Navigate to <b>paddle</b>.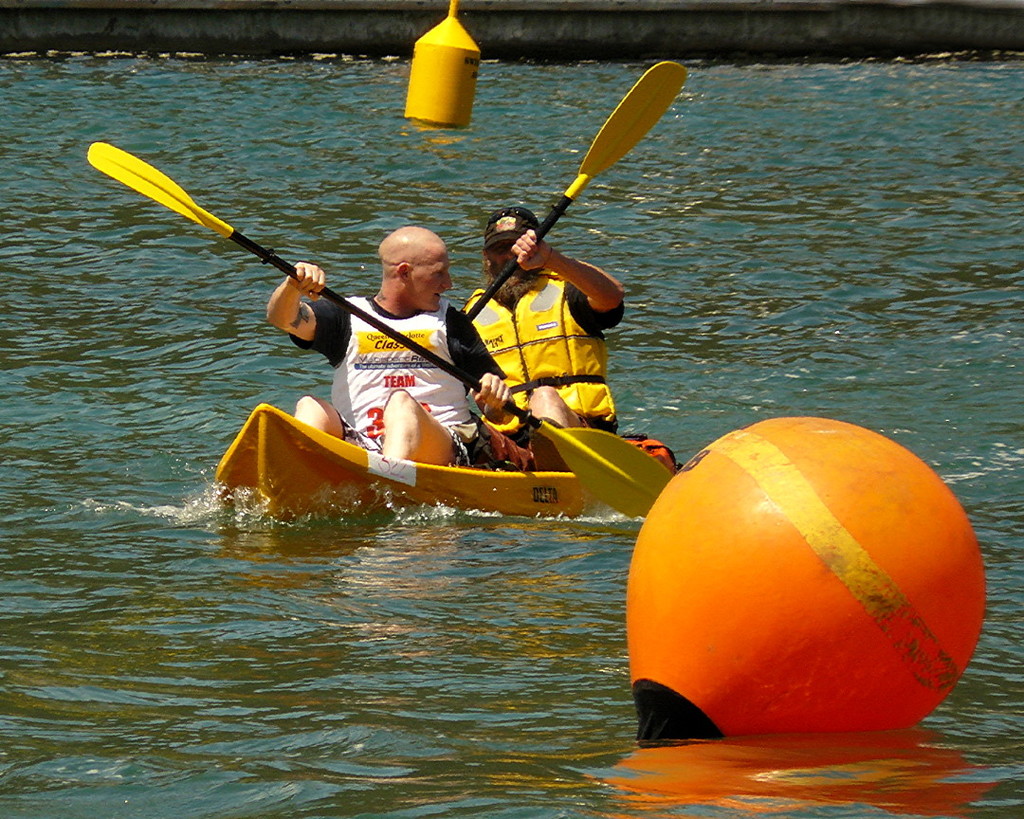
Navigation target: pyautogui.locateOnScreen(468, 62, 686, 326).
